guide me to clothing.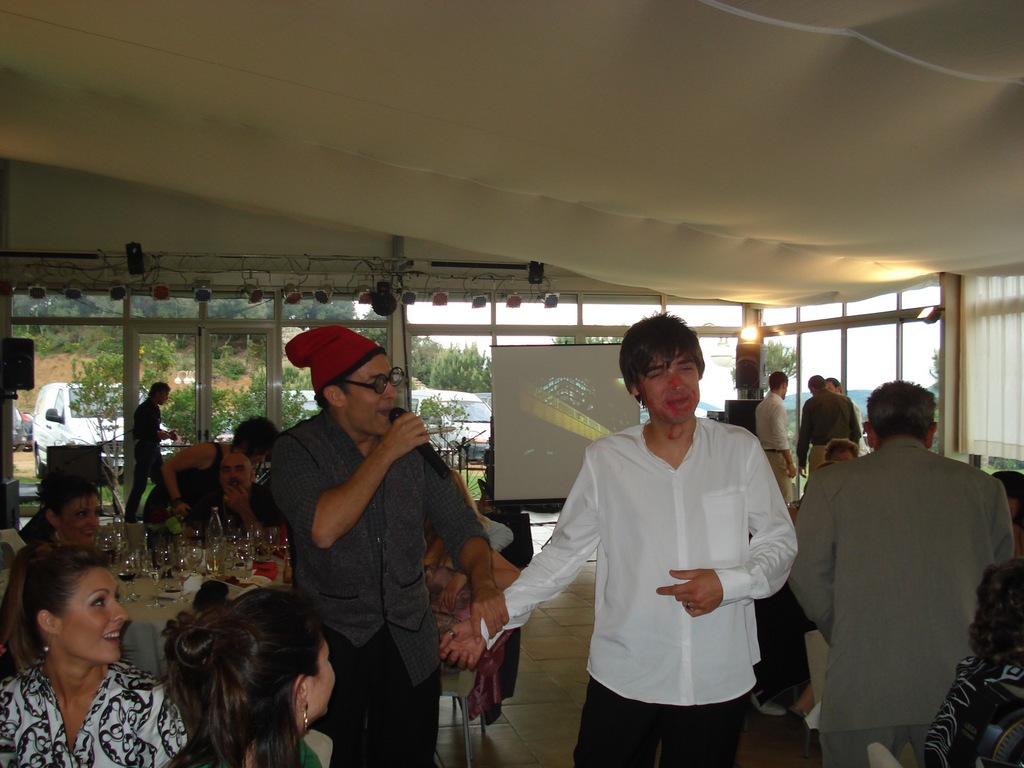
Guidance: box(420, 553, 513, 723).
